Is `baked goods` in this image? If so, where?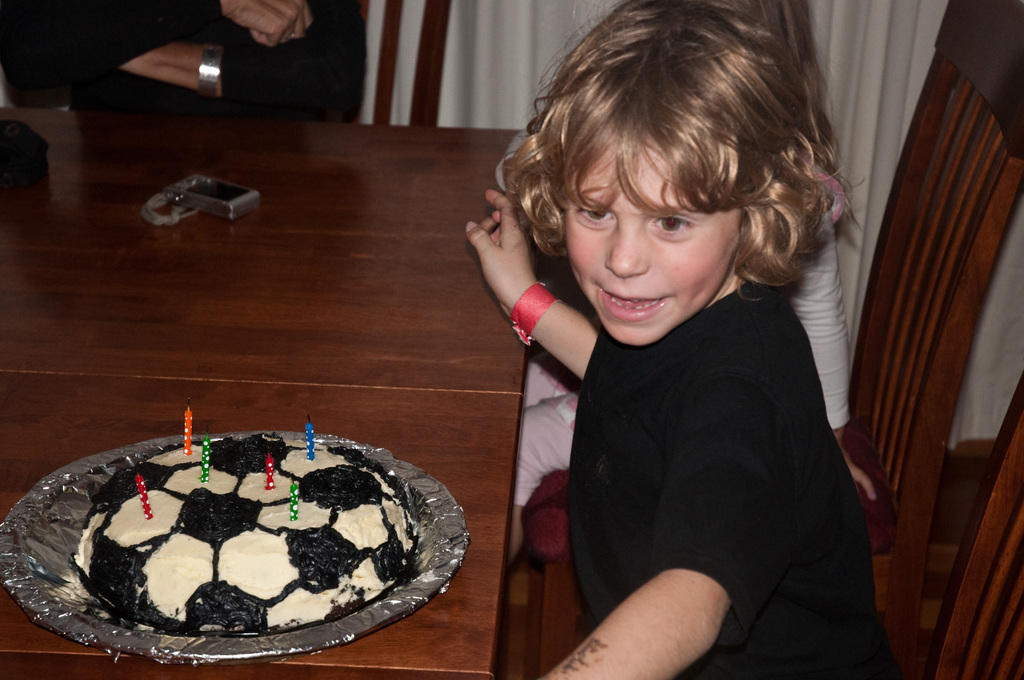
Yes, at [left=79, top=433, right=417, bottom=604].
